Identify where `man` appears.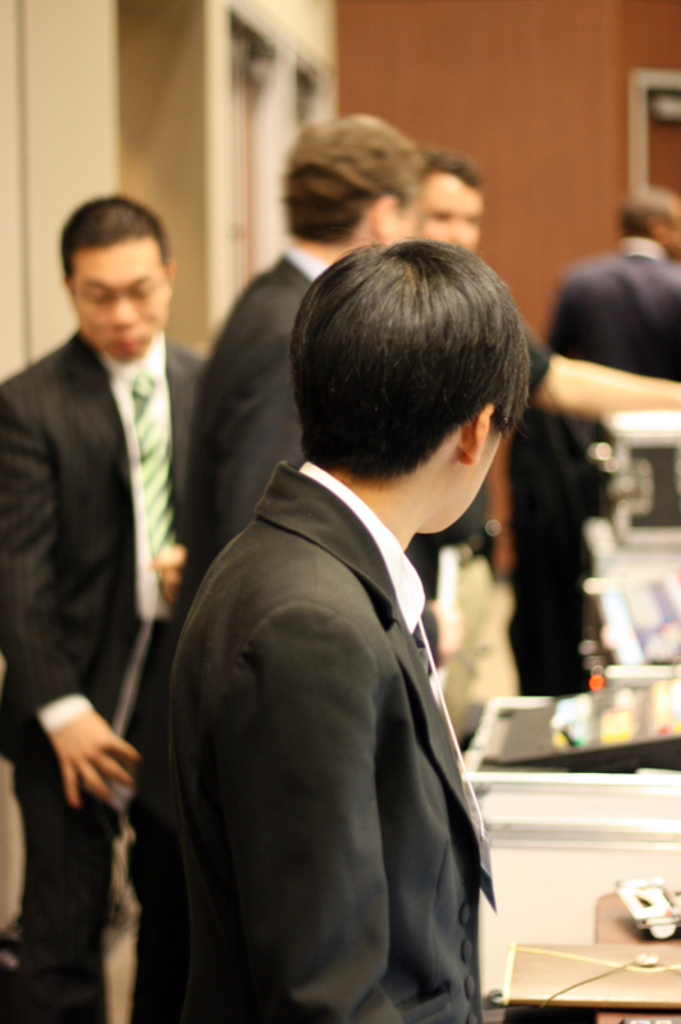
Appears at [393,146,680,753].
